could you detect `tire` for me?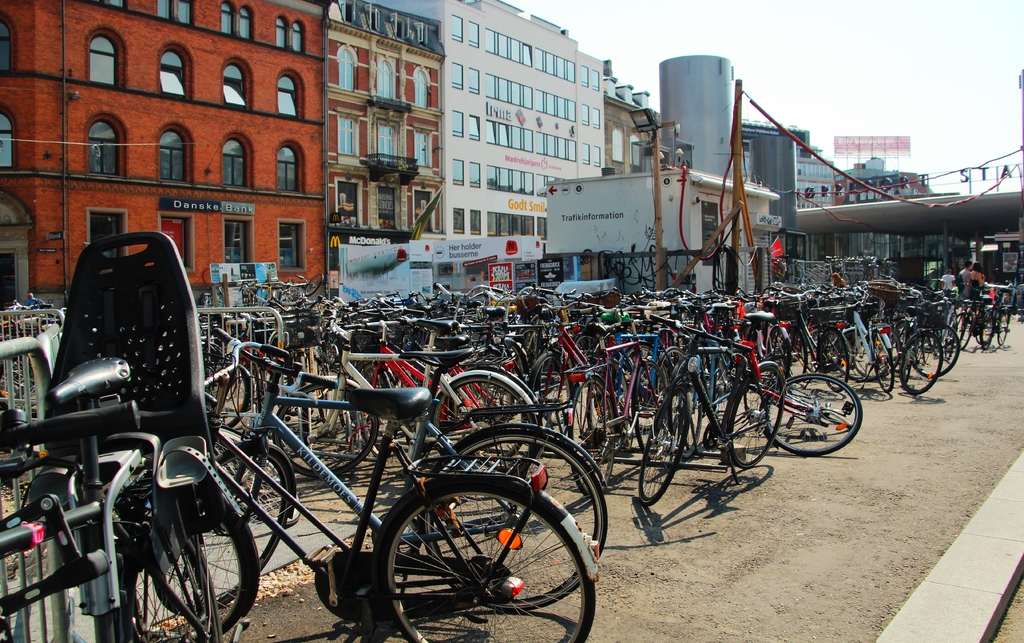
Detection result: BBox(995, 309, 1012, 349).
